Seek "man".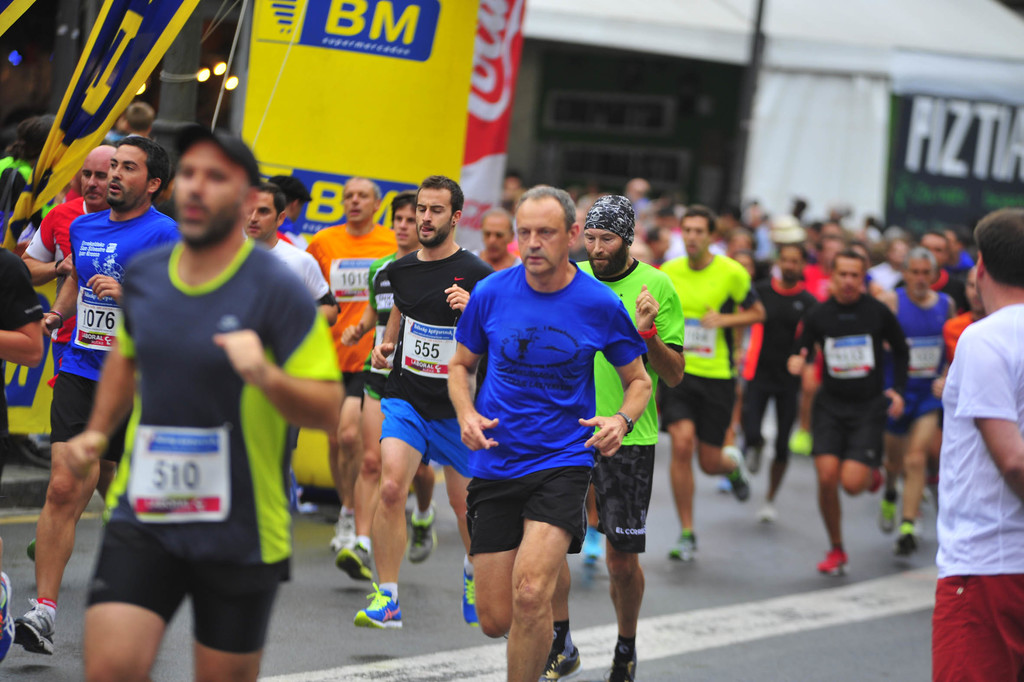
<box>342,191,436,580</box>.
